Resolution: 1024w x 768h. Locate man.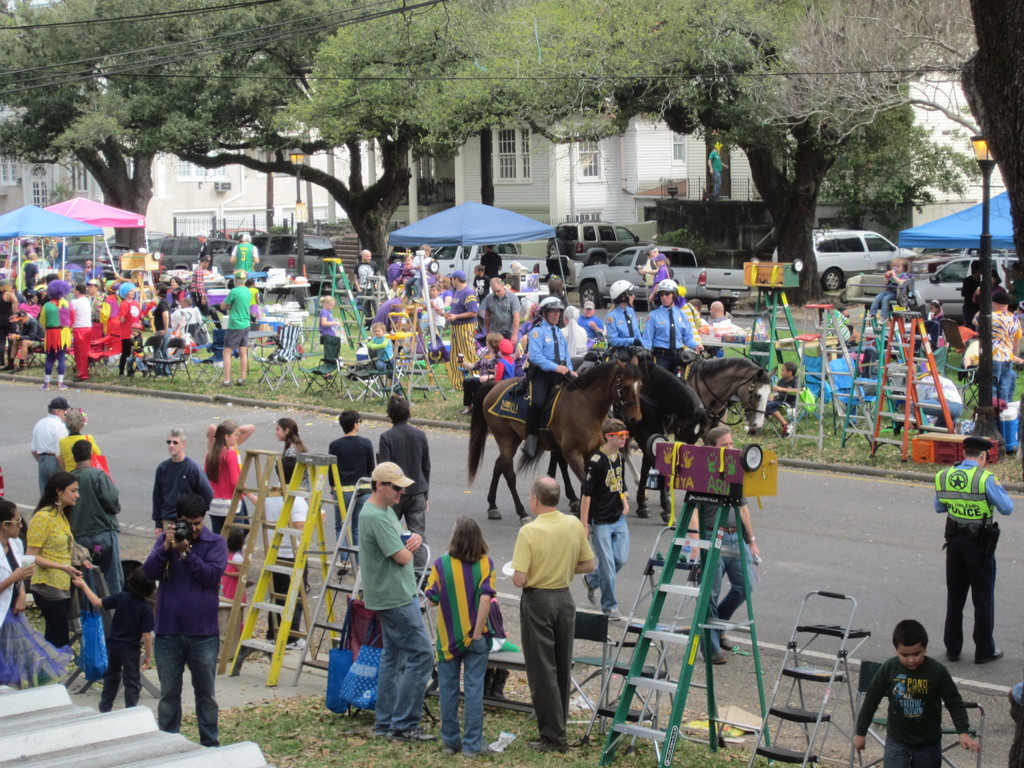
<box>134,497,228,754</box>.
